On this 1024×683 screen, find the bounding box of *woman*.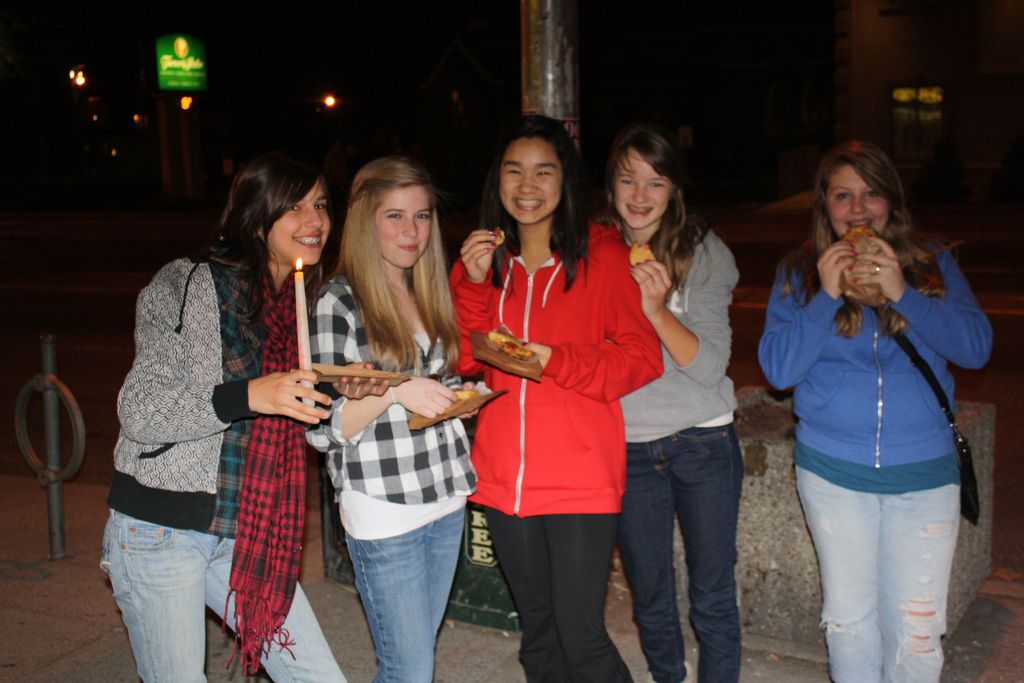
Bounding box: box(756, 136, 996, 682).
